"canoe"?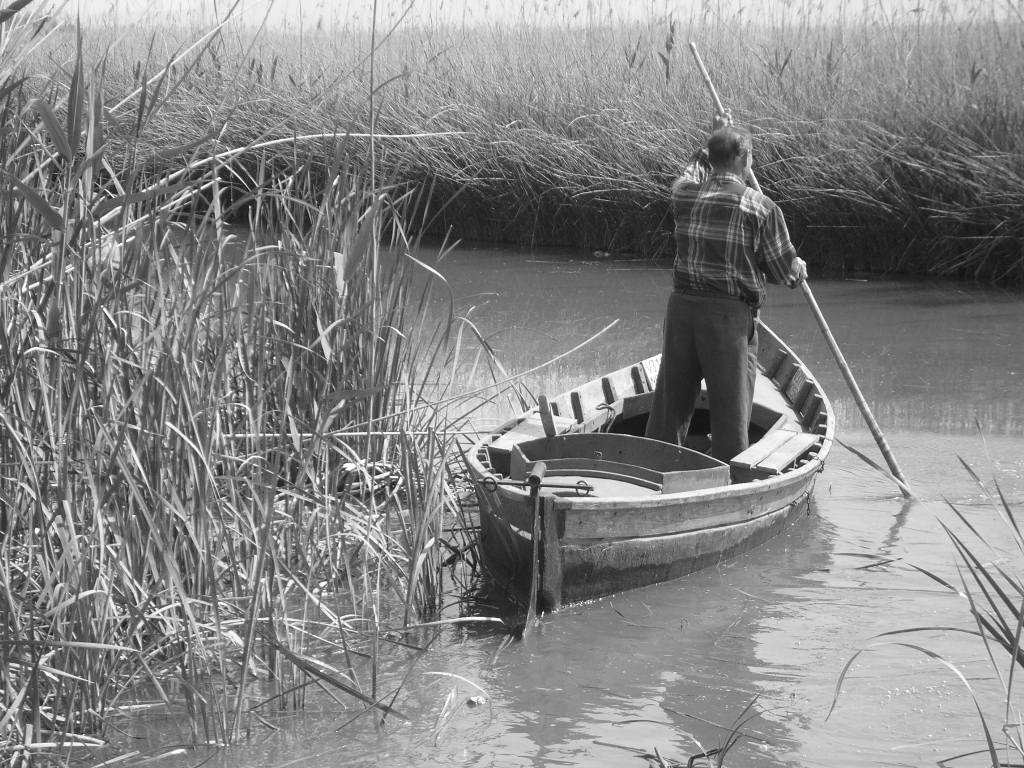
{"left": 470, "top": 350, "right": 846, "bottom": 629}
